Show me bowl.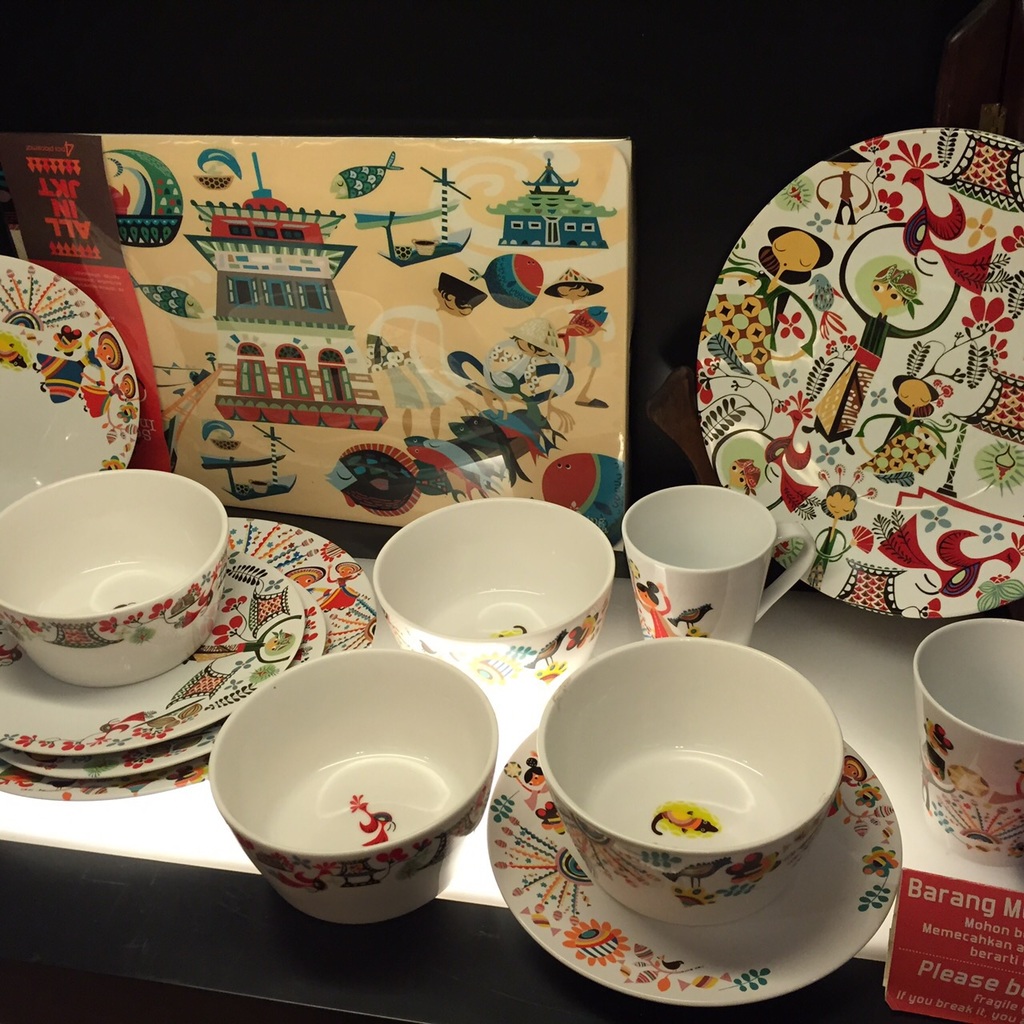
bowl is here: rect(374, 498, 614, 702).
